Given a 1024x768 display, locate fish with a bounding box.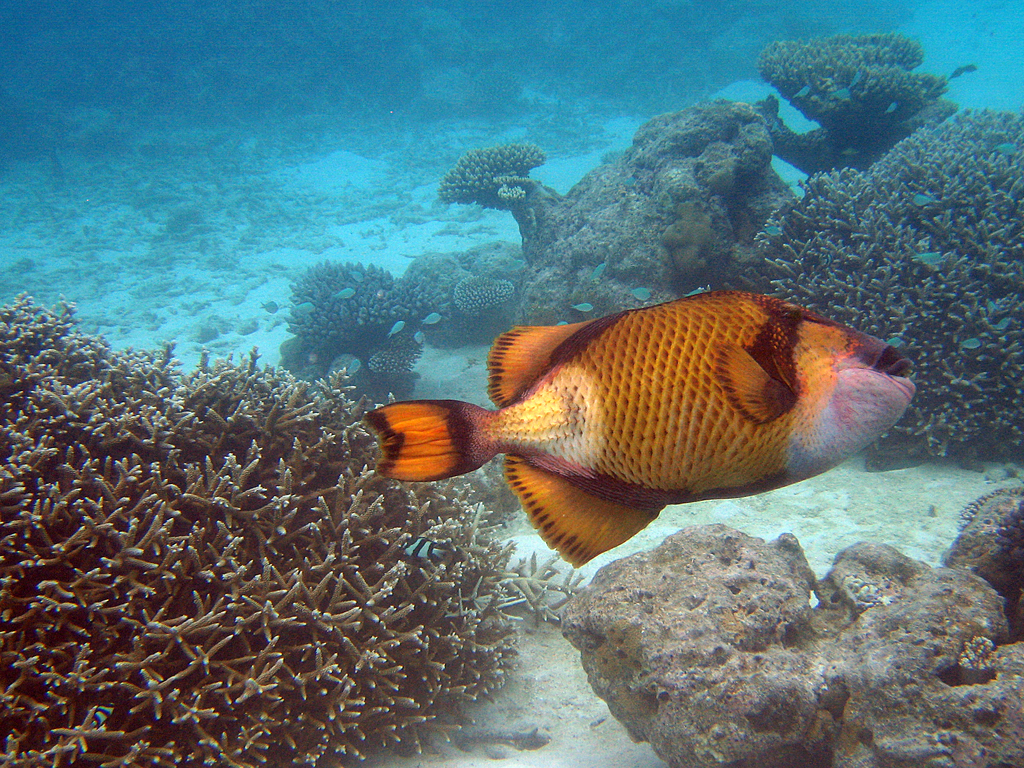
Located: bbox=[909, 251, 941, 264].
